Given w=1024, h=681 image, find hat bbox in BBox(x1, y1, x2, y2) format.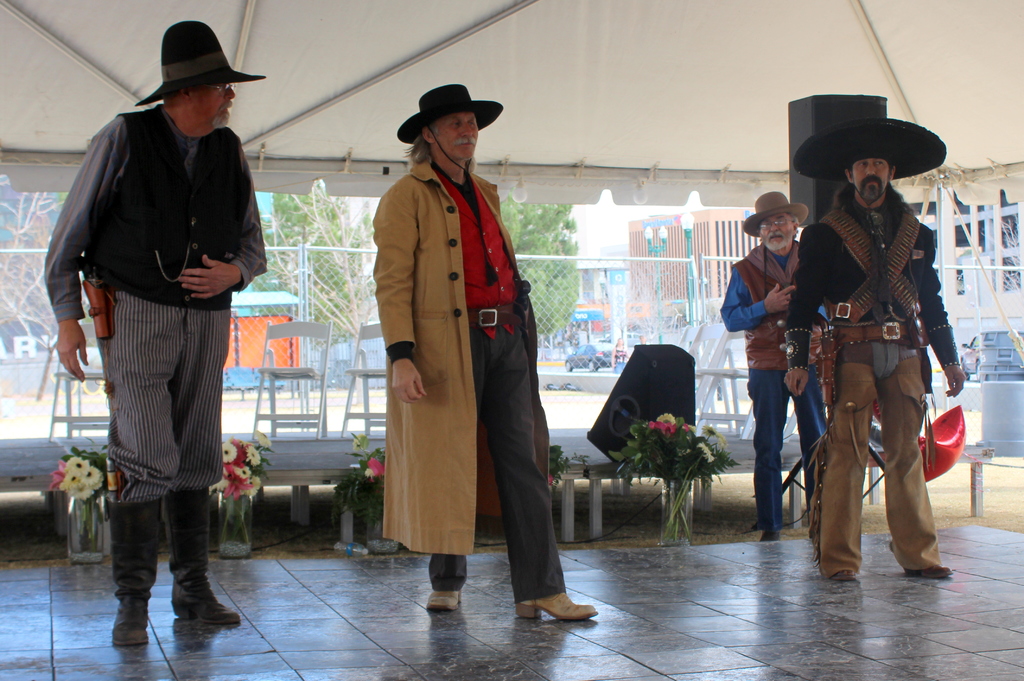
BBox(137, 20, 271, 108).
